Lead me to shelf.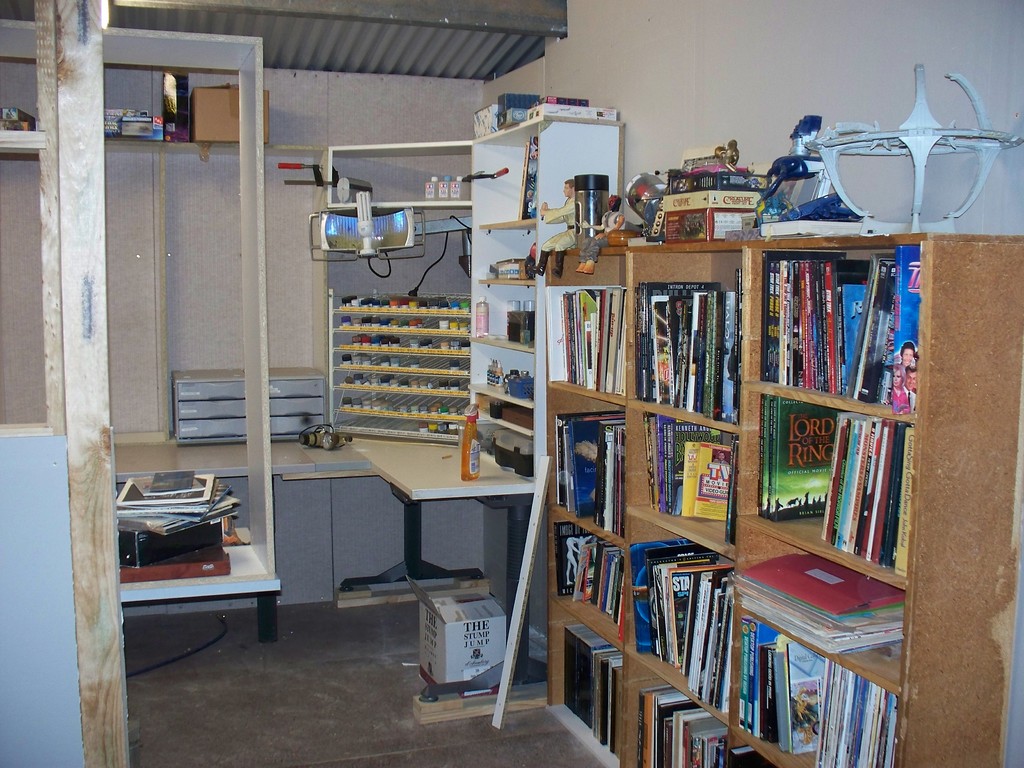
Lead to {"x1": 550, "y1": 585, "x2": 627, "y2": 746}.
